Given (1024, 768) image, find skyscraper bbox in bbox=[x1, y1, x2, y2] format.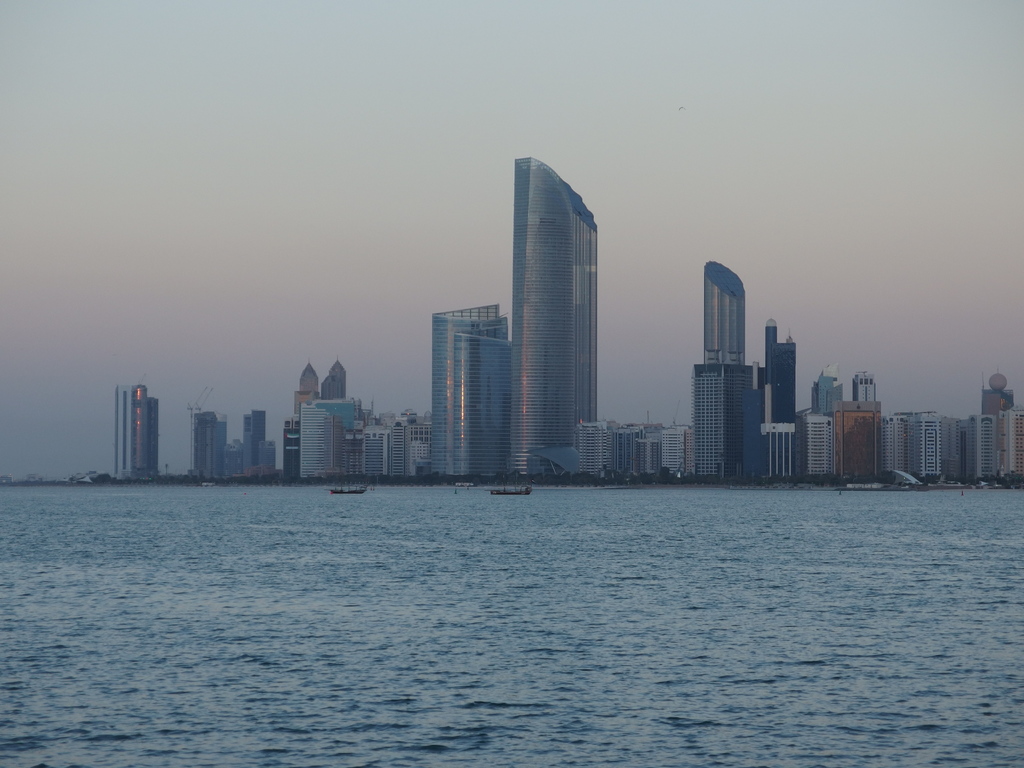
bbox=[851, 367, 879, 402].
